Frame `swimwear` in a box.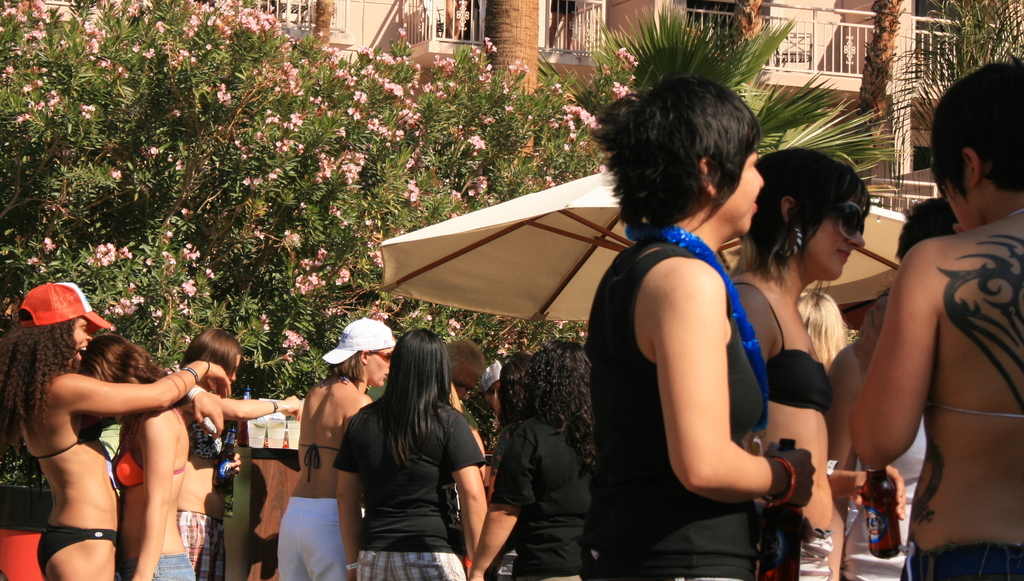
{"left": 902, "top": 540, "right": 1023, "bottom": 580}.
